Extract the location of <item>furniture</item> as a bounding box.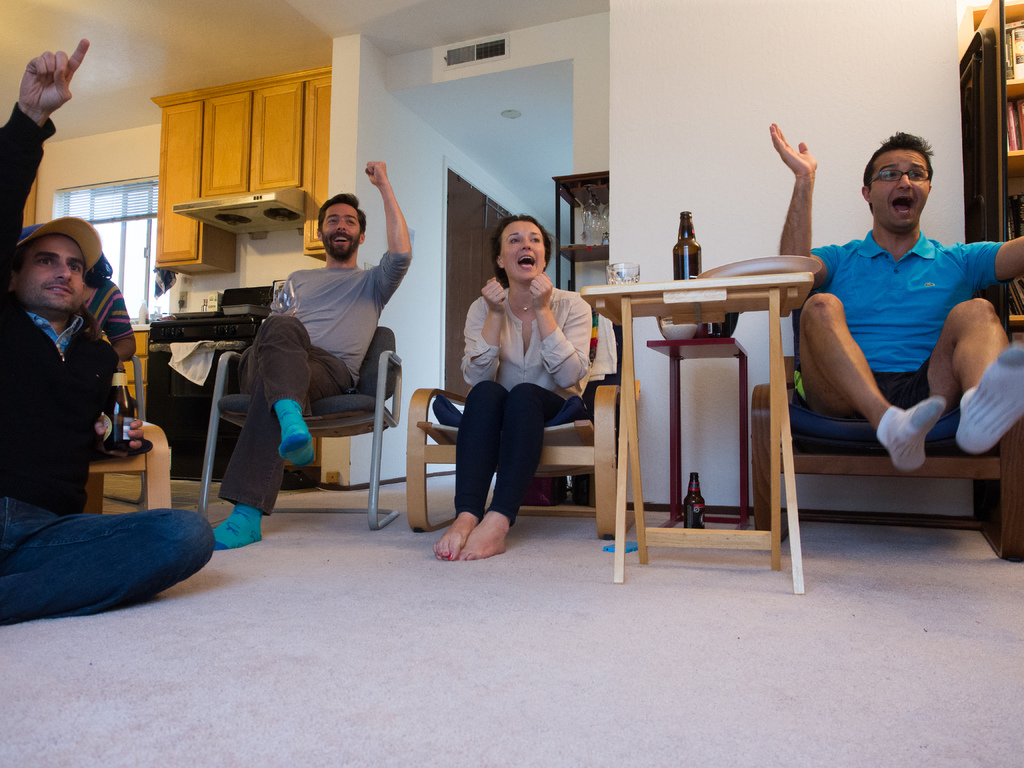
x1=83 y1=412 x2=170 y2=516.
